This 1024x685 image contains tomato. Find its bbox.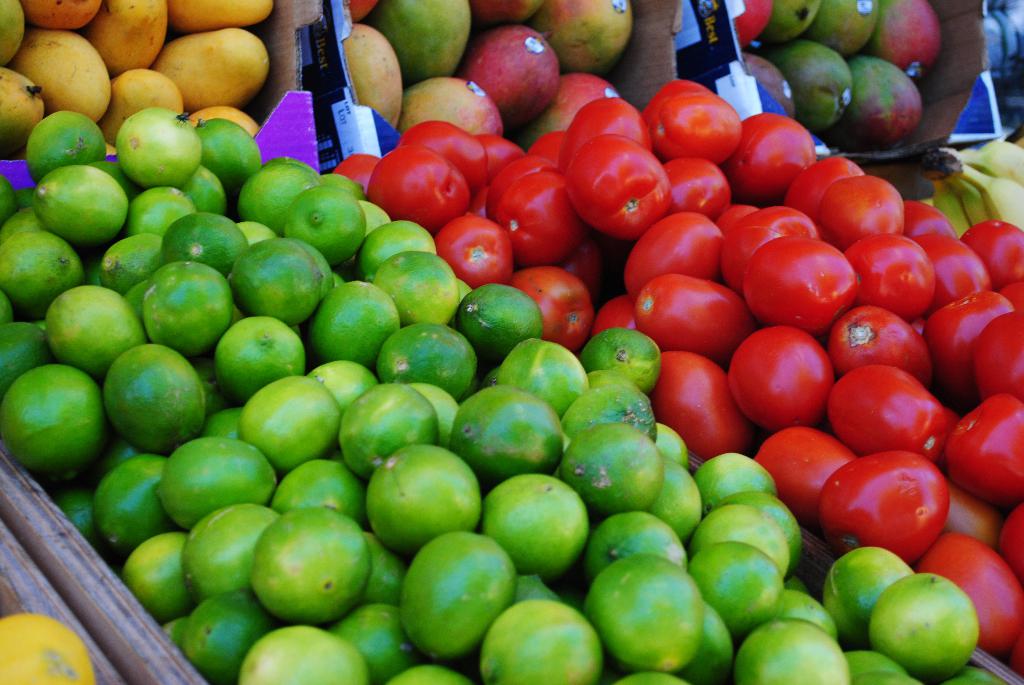
detection(899, 198, 957, 240).
